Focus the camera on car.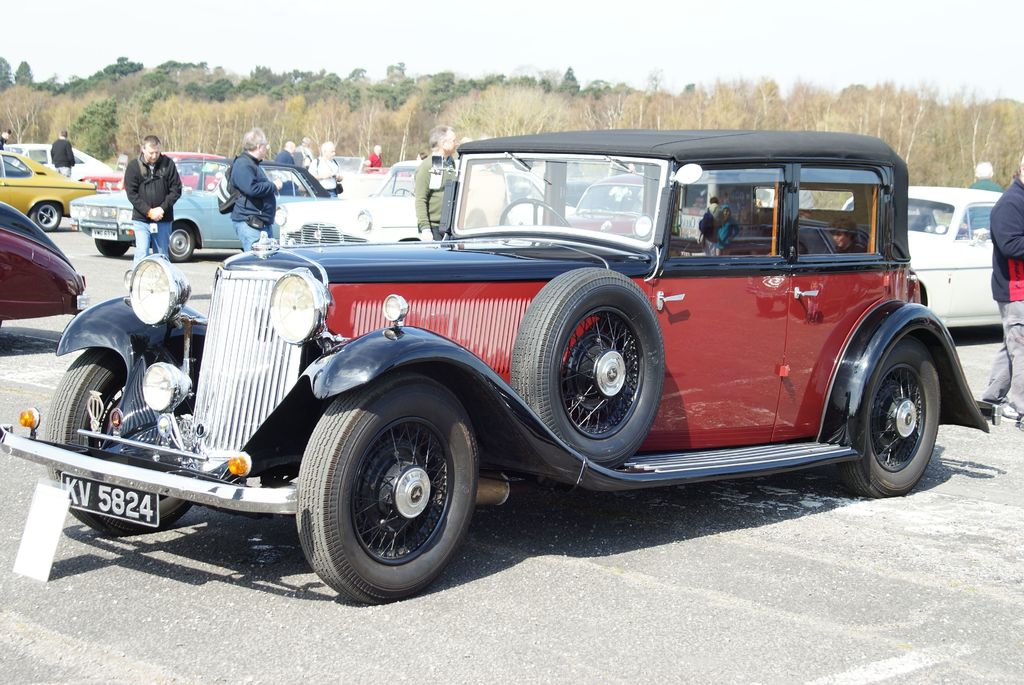
Focus region: x1=539, y1=173, x2=769, y2=243.
